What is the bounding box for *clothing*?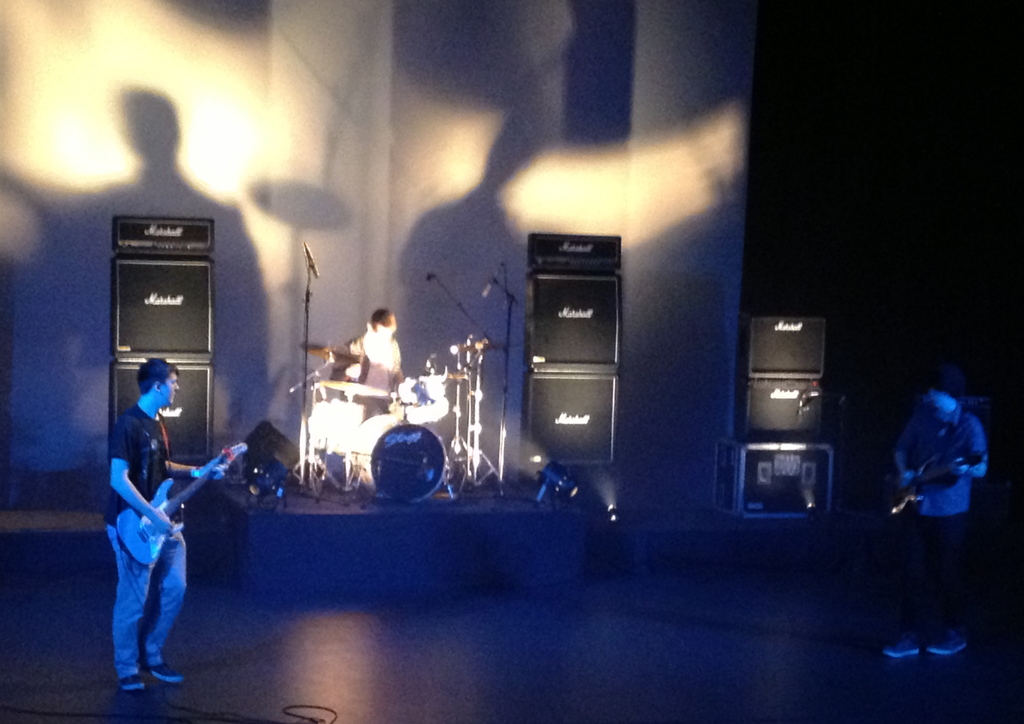
[115,401,201,690].
